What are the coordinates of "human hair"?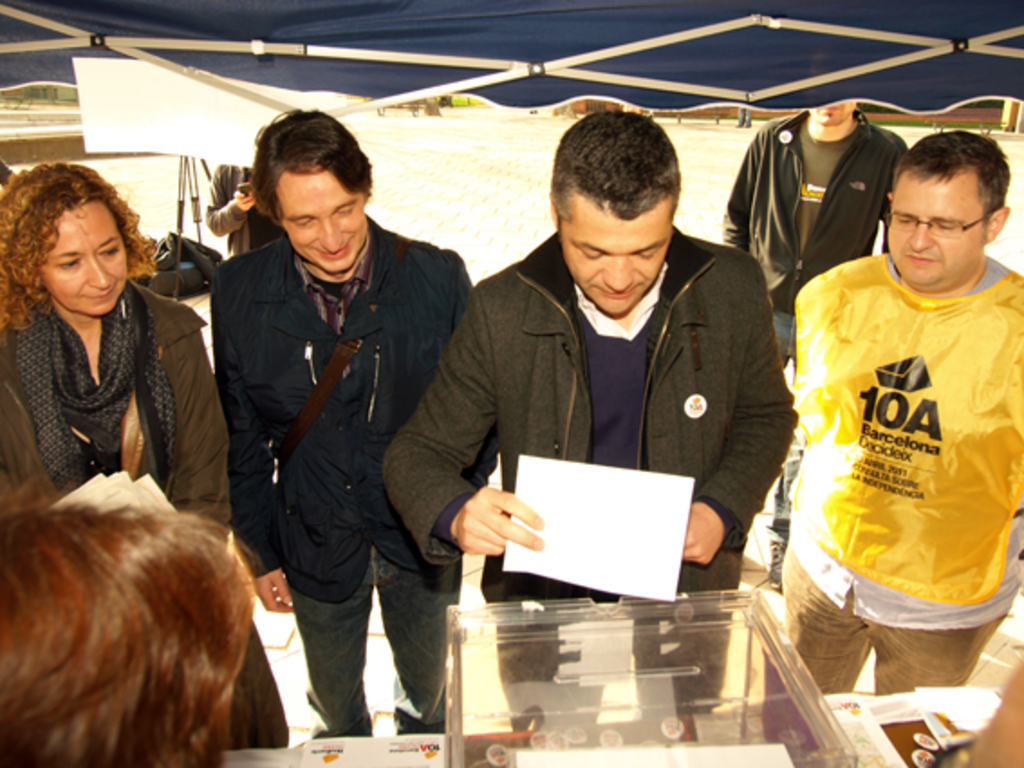
left=247, top=107, right=372, bottom=217.
